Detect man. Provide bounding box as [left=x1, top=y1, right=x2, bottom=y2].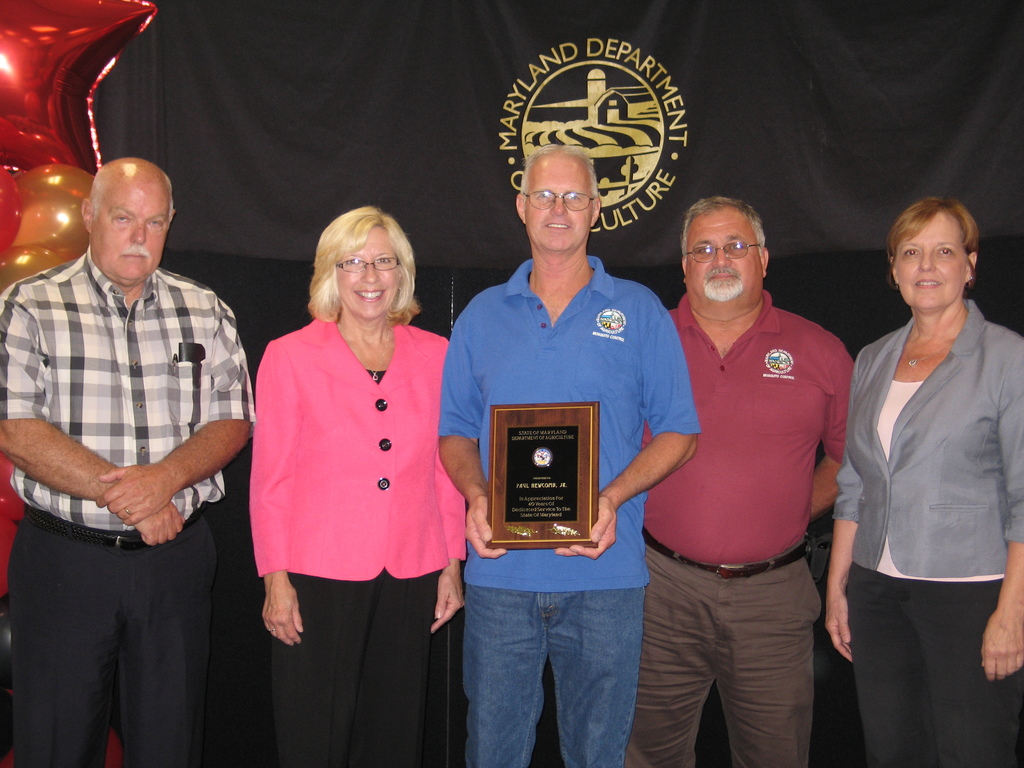
[left=622, top=193, right=854, bottom=767].
